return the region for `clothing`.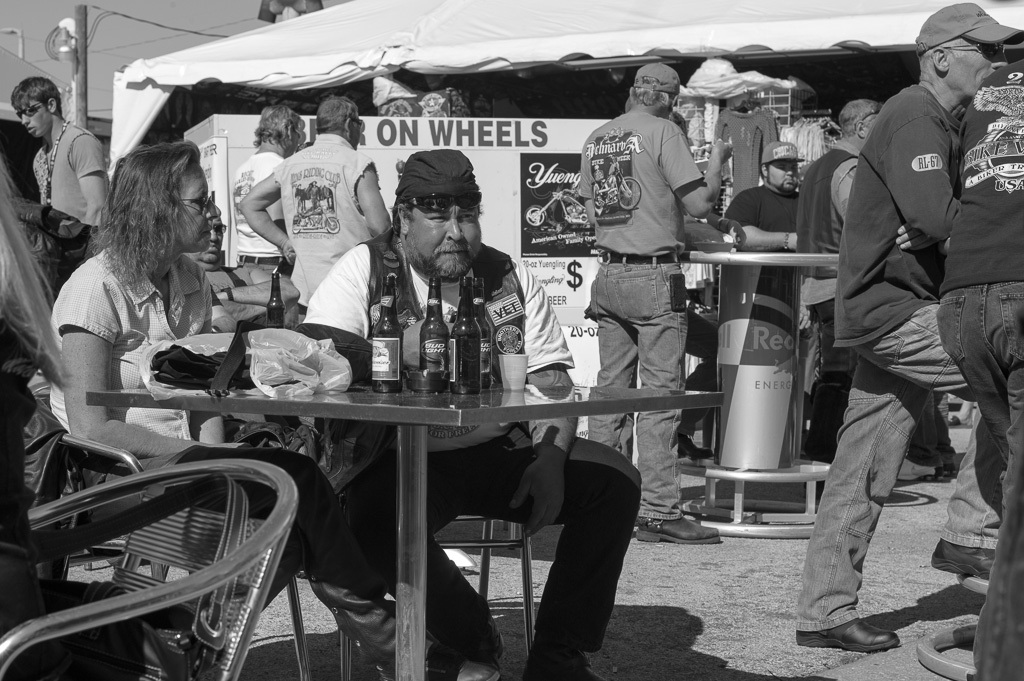
detection(231, 150, 284, 270).
